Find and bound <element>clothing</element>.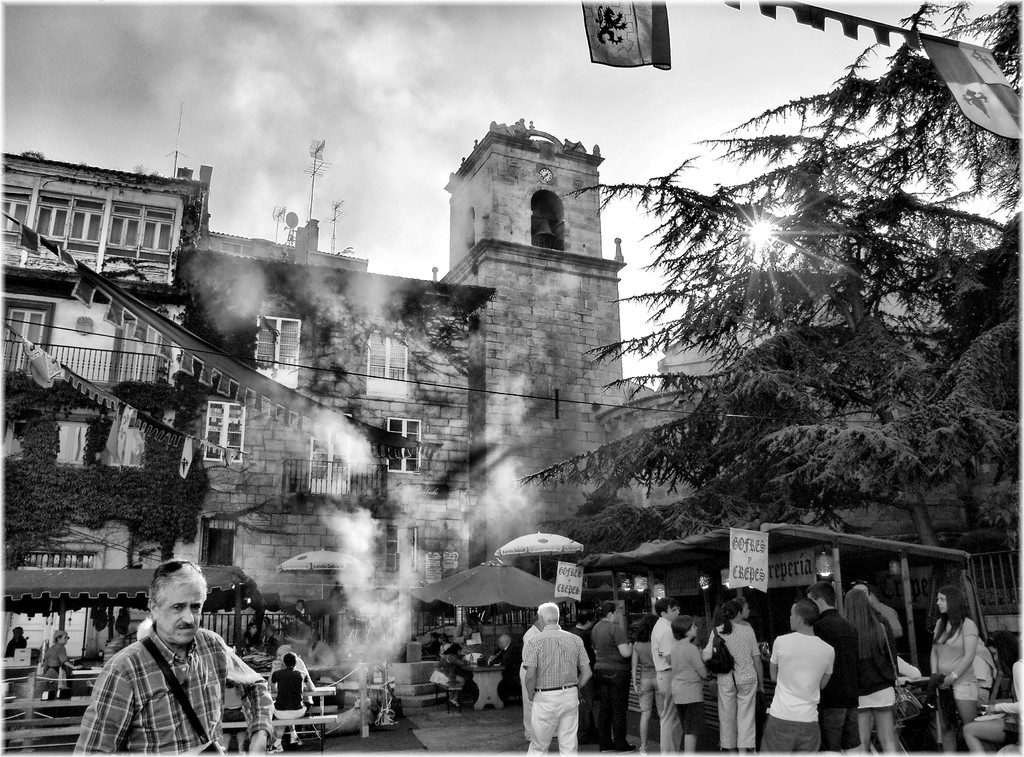
Bound: region(859, 624, 898, 708).
